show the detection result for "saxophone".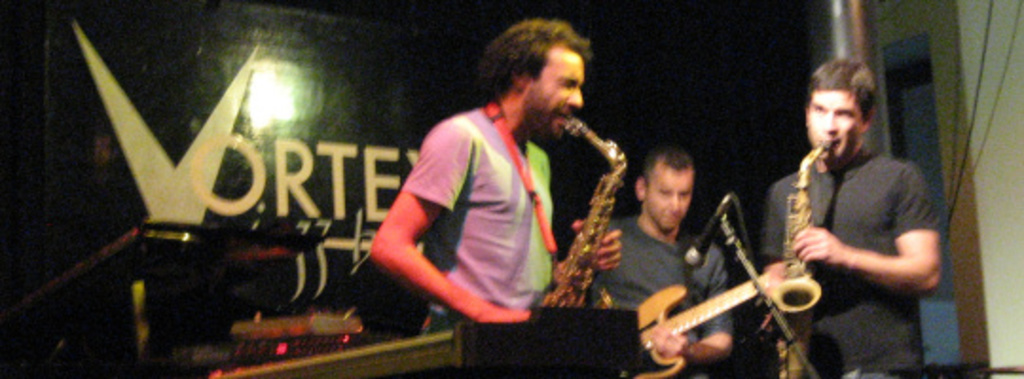
bbox=[762, 136, 832, 377].
